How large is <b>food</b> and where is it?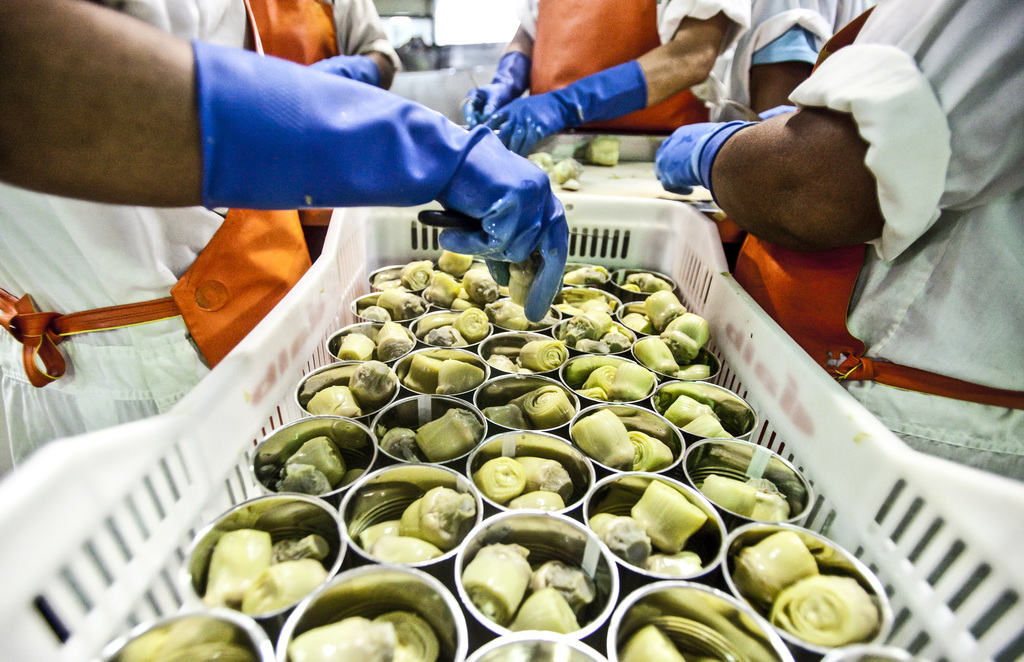
Bounding box: (460,541,534,625).
